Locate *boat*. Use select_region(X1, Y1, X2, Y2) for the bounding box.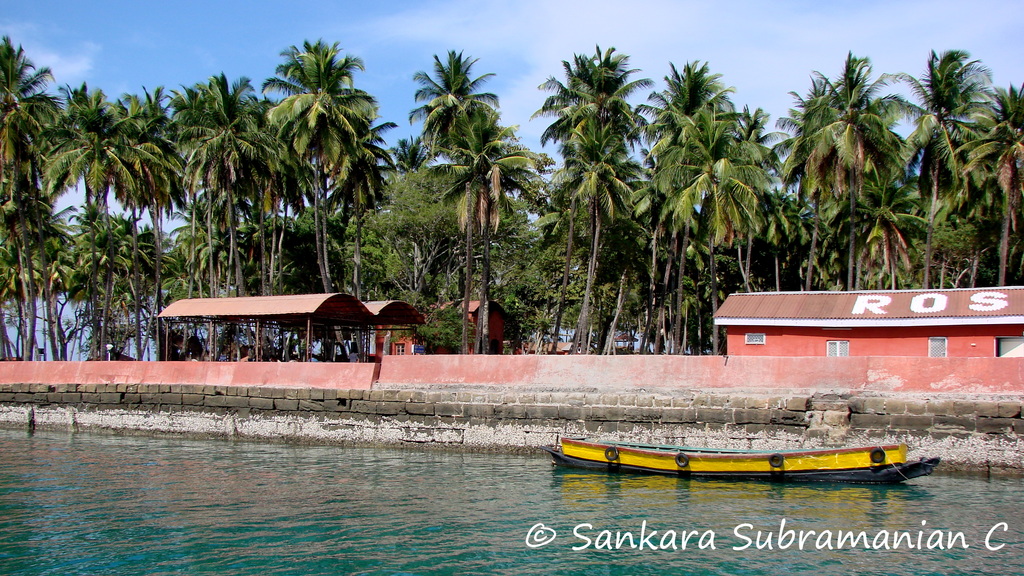
select_region(547, 408, 968, 486).
